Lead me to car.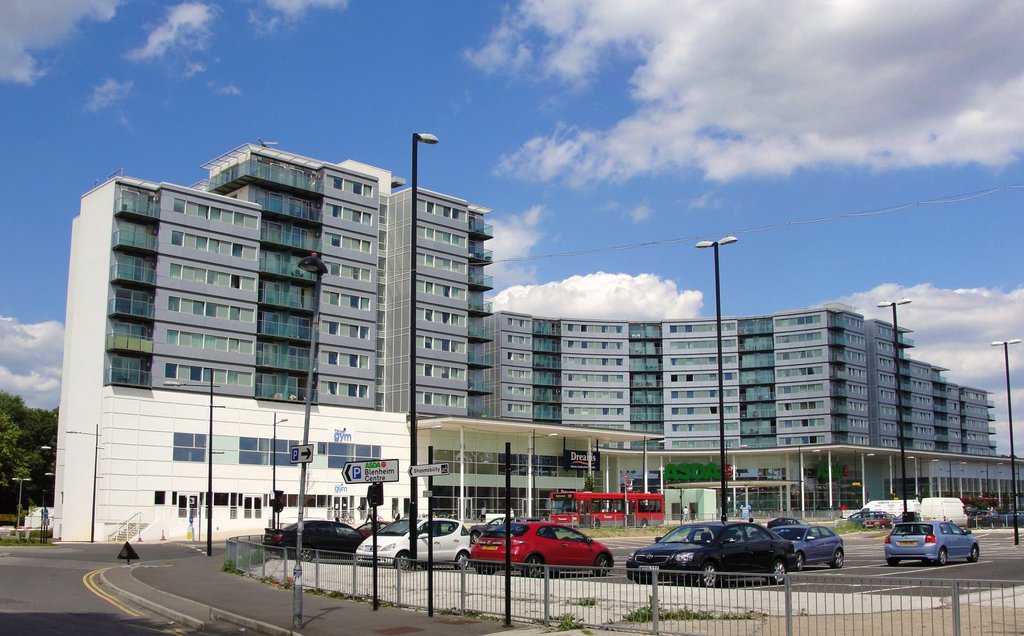
Lead to rect(476, 520, 619, 585).
